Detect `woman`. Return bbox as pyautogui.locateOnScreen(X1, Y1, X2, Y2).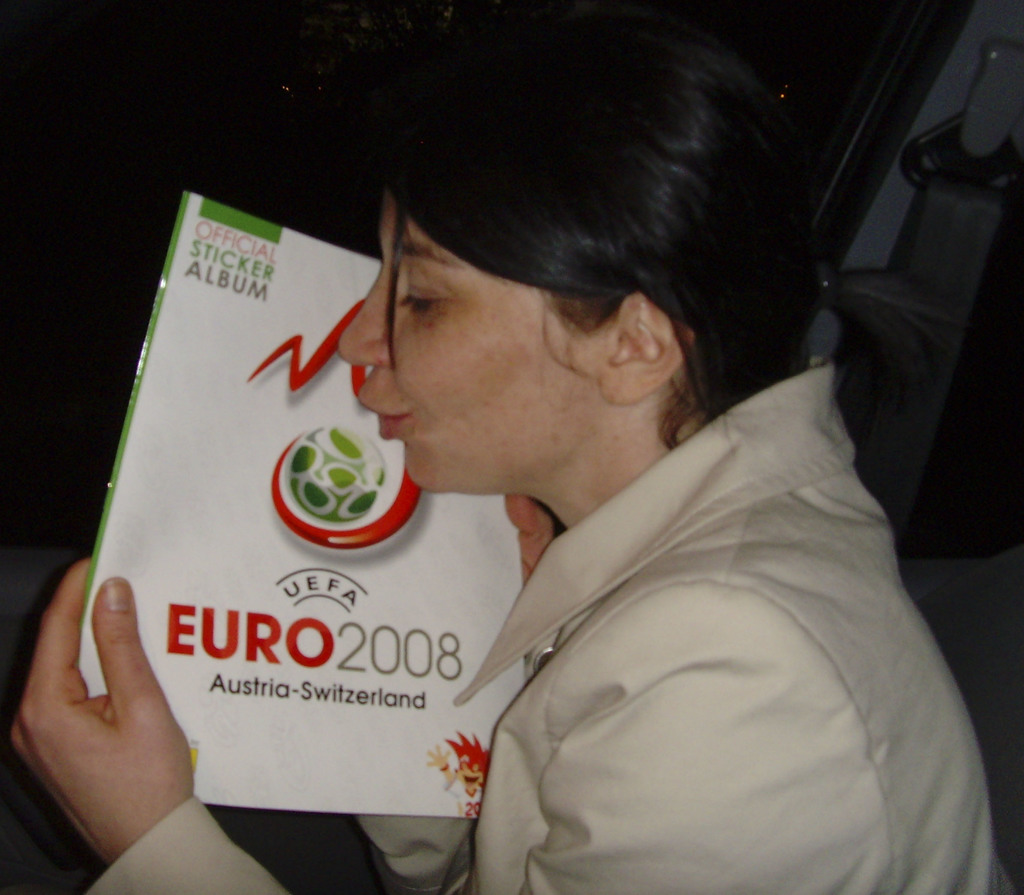
pyautogui.locateOnScreen(171, 56, 963, 894).
